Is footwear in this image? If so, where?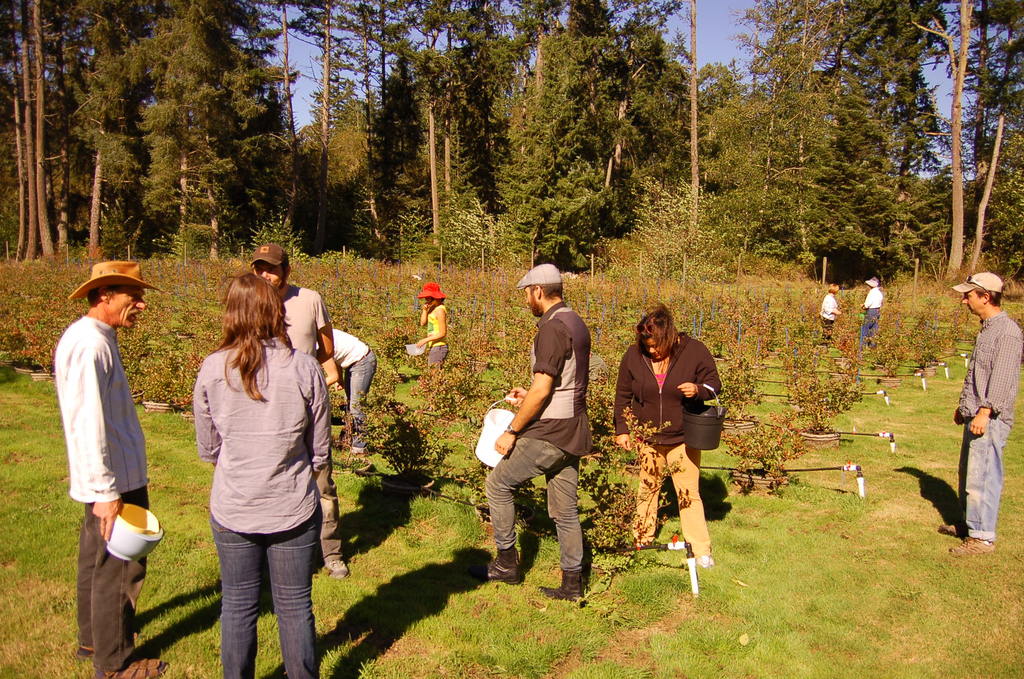
Yes, at box=[323, 557, 352, 582].
